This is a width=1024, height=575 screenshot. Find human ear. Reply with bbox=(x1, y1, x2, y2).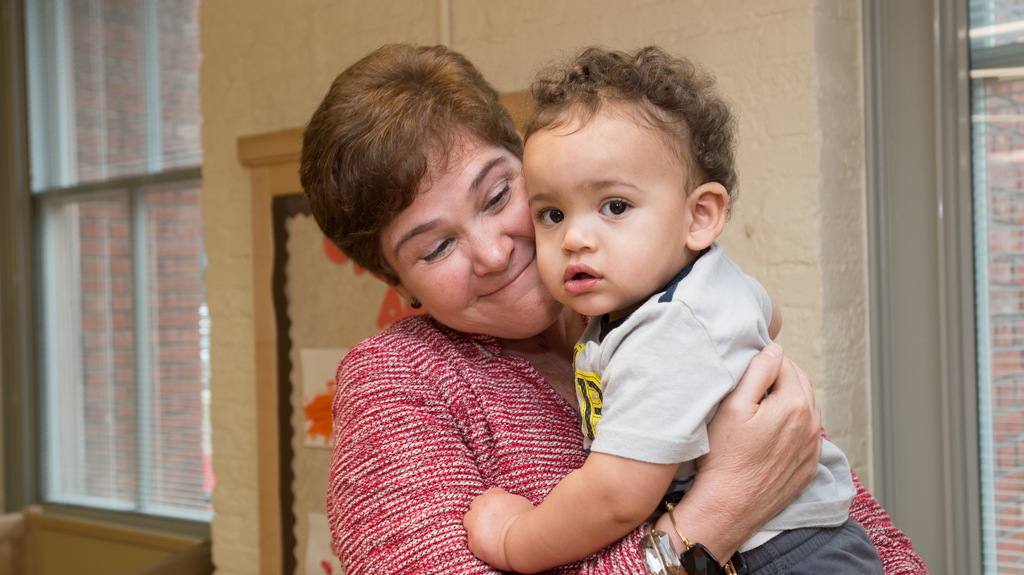
bbox=(685, 180, 728, 251).
